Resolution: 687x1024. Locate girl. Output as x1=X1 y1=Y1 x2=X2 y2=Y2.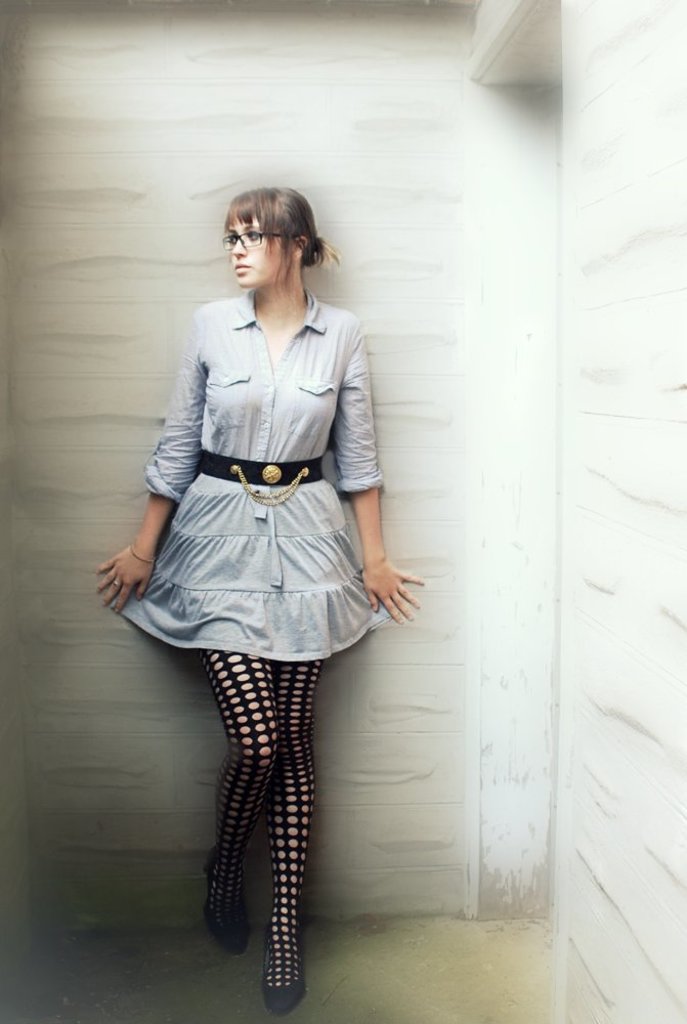
x1=85 y1=183 x2=443 y2=1007.
